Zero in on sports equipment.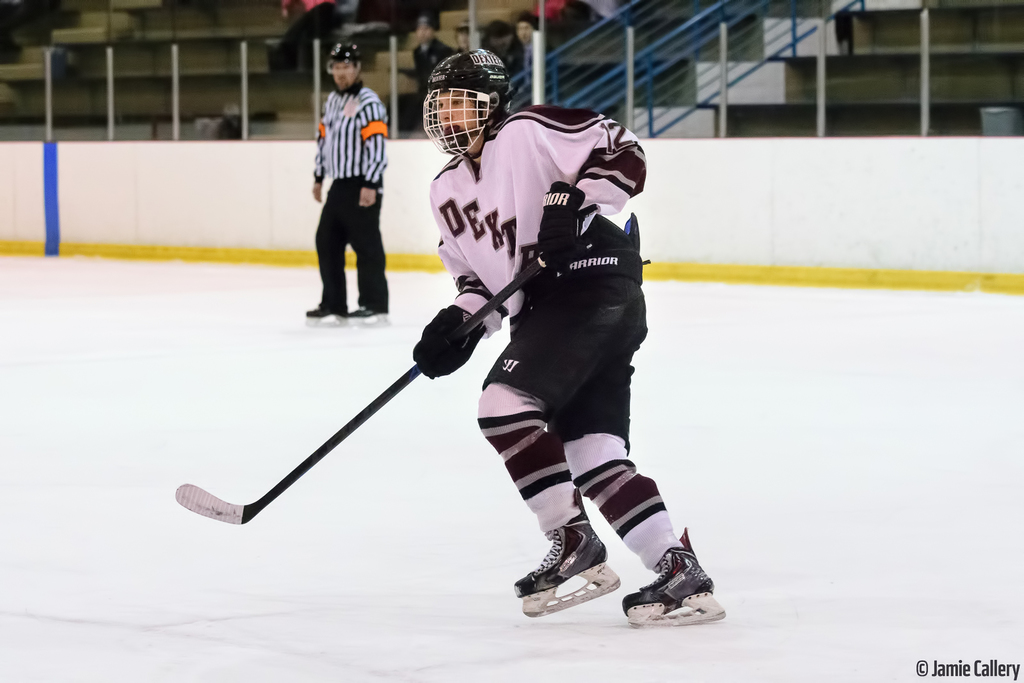
Zeroed in: left=329, top=41, right=364, bottom=91.
